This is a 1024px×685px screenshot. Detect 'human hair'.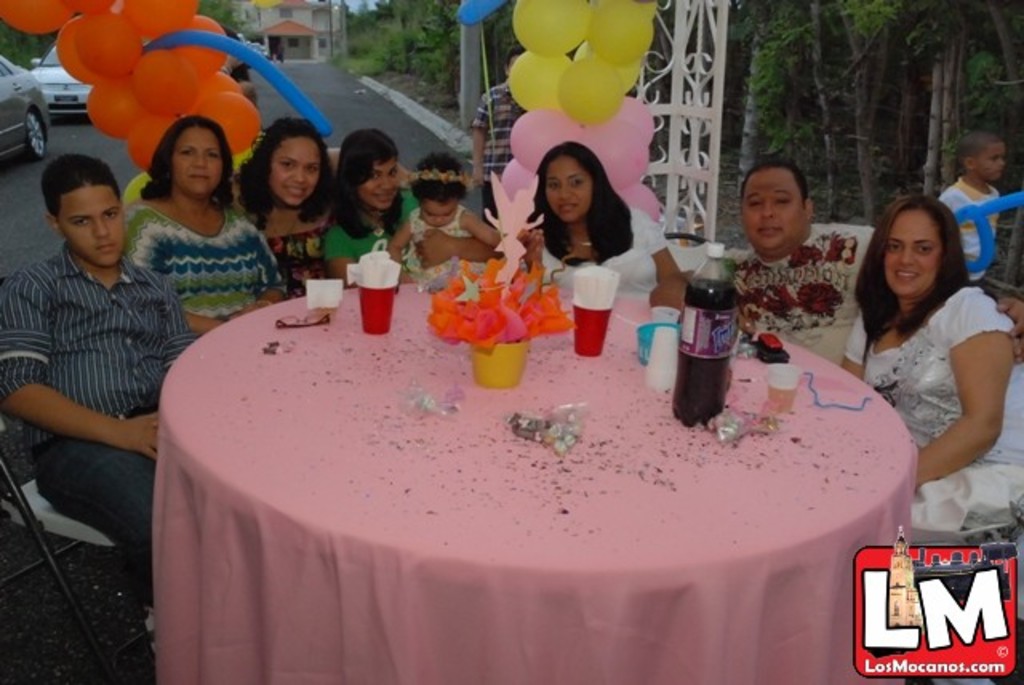
(237, 106, 328, 213).
